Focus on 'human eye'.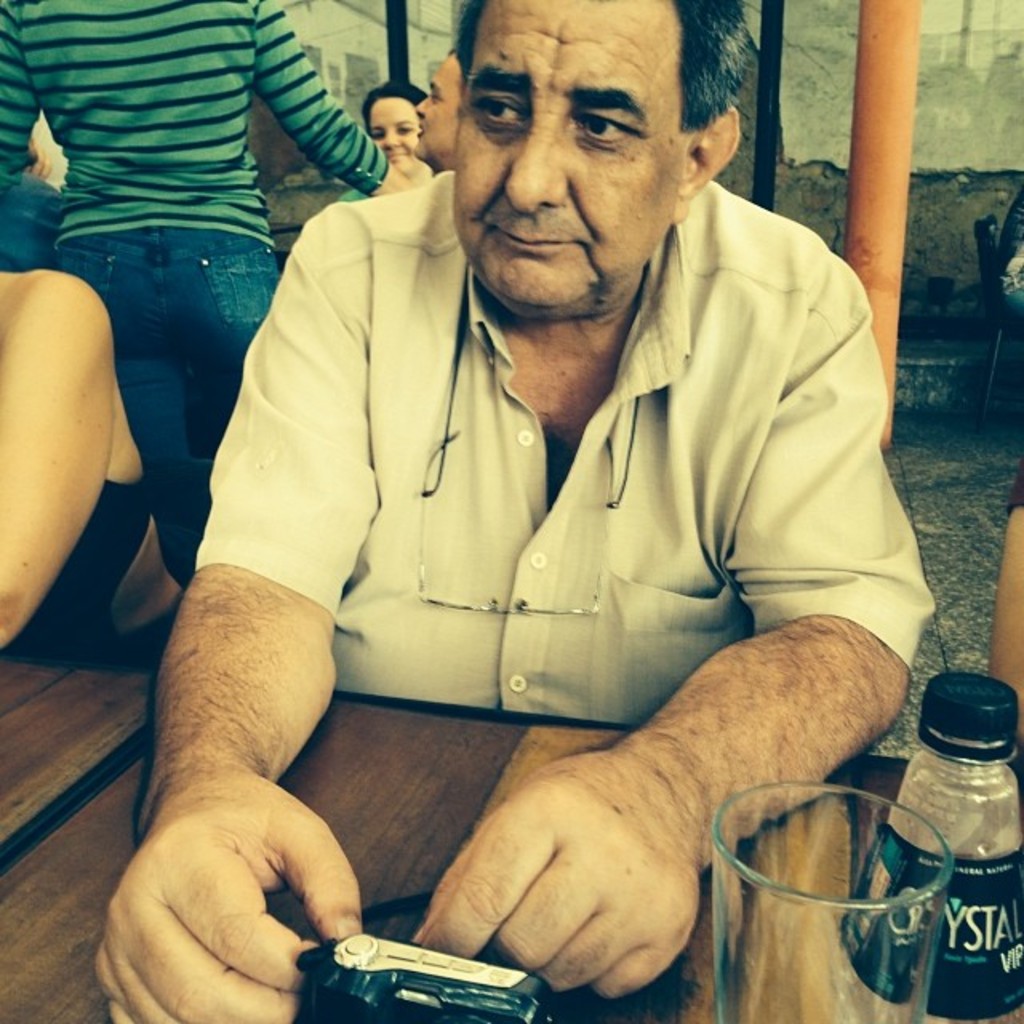
Focused at select_region(581, 109, 624, 157).
